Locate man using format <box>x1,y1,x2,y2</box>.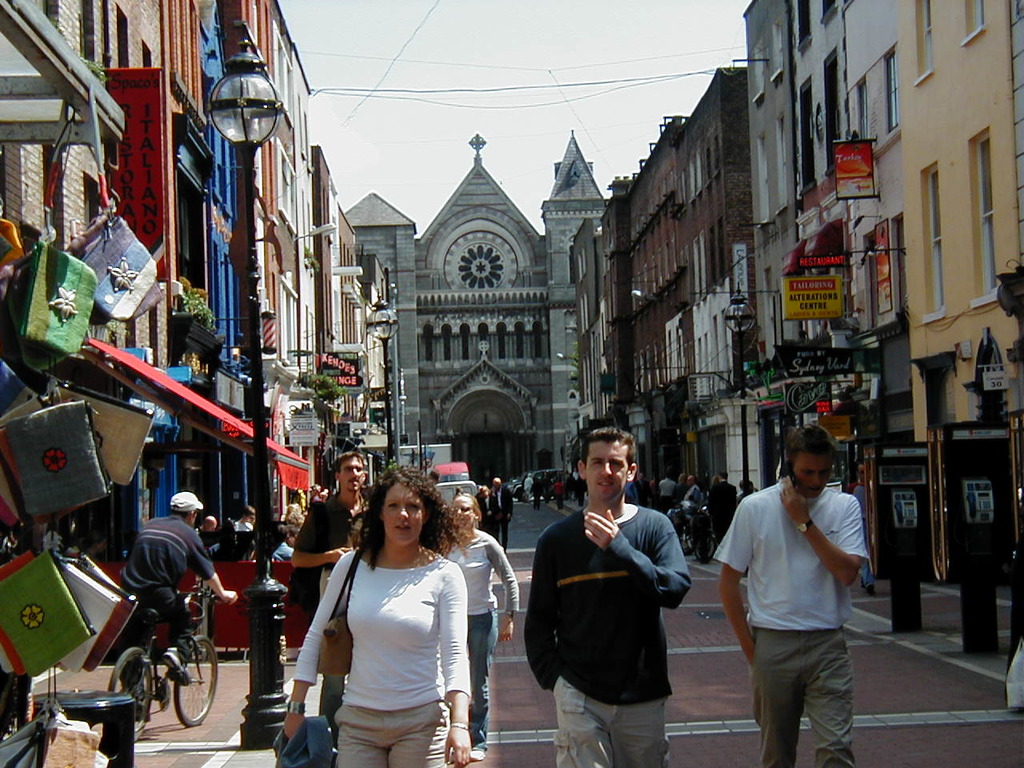
<box>660,474,680,511</box>.
